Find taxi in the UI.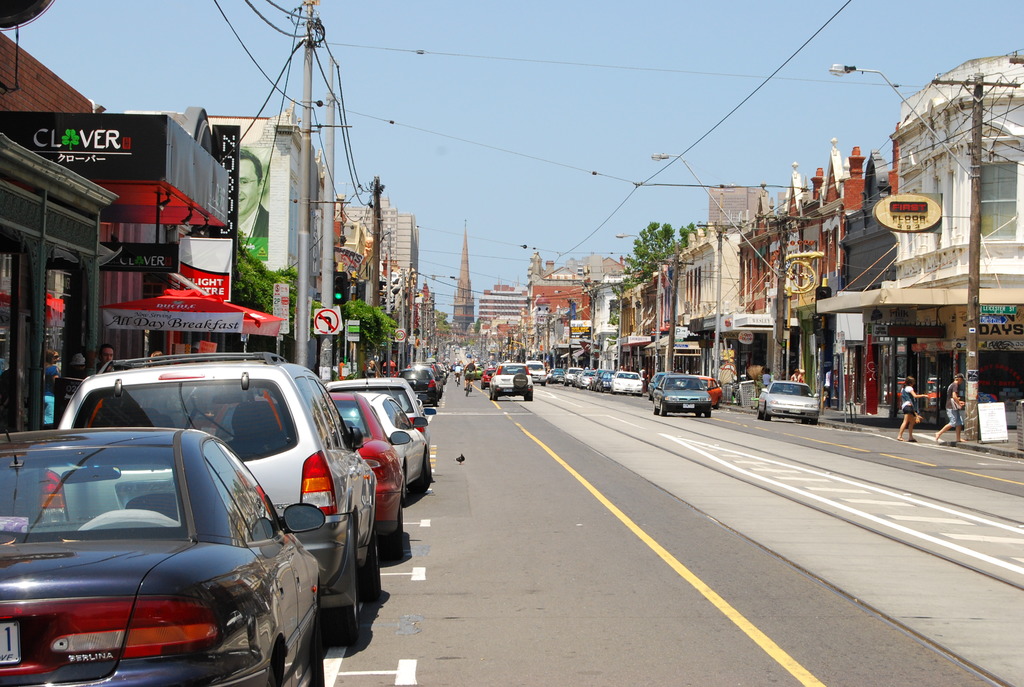
UI element at <bbox>0, 343, 355, 684</bbox>.
